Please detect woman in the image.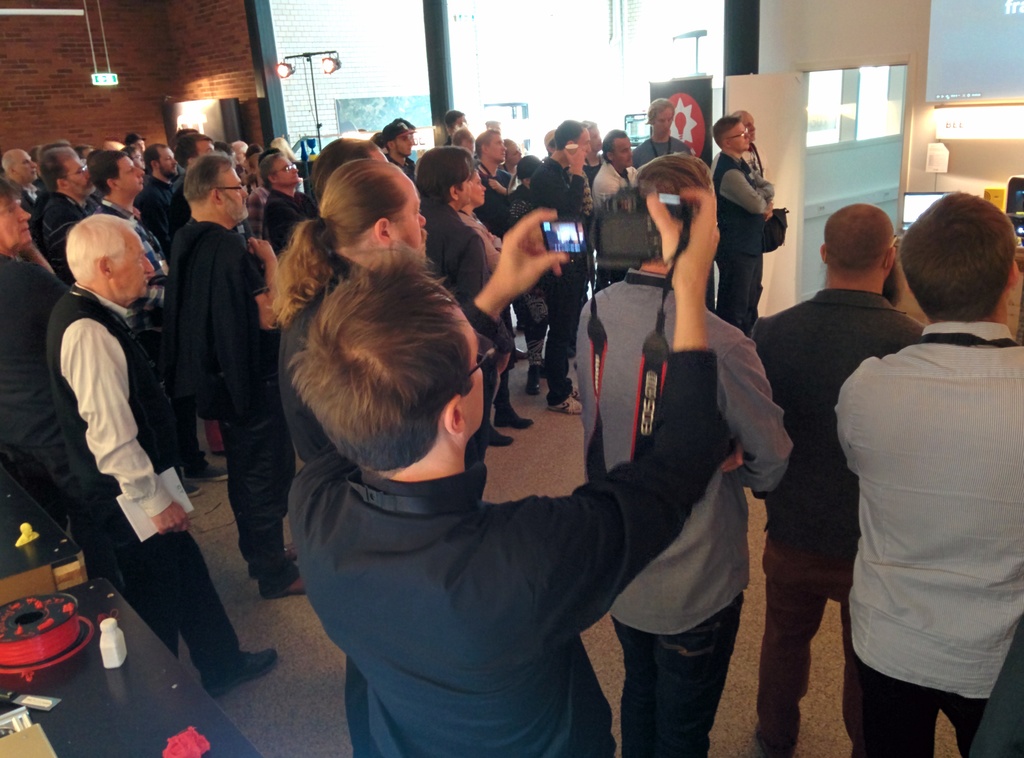
(left=273, top=134, right=296, bottom=163).
